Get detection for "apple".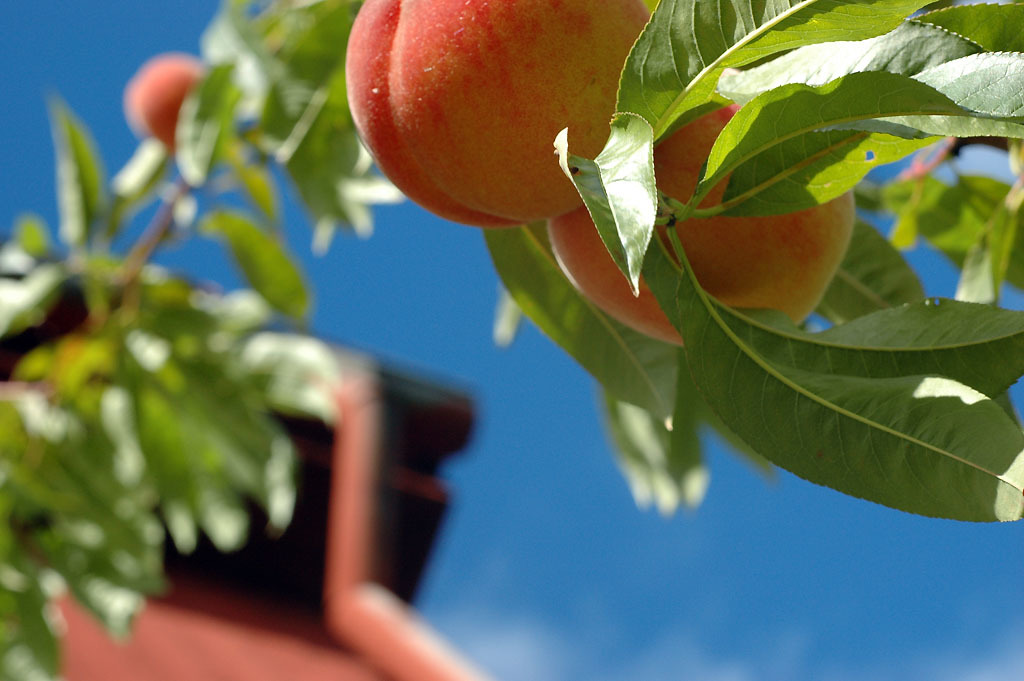
Detection: <bbox>330, 1, 615, 203</bbox>.
